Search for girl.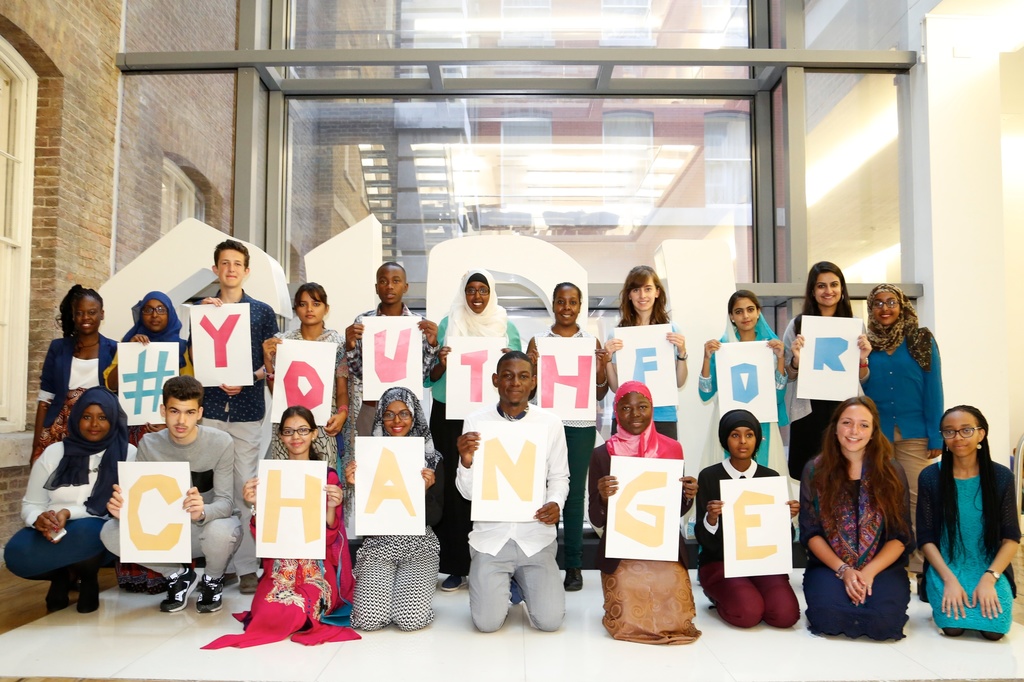
Found at [x1=344, y1=386, x2=444, y2=628].
